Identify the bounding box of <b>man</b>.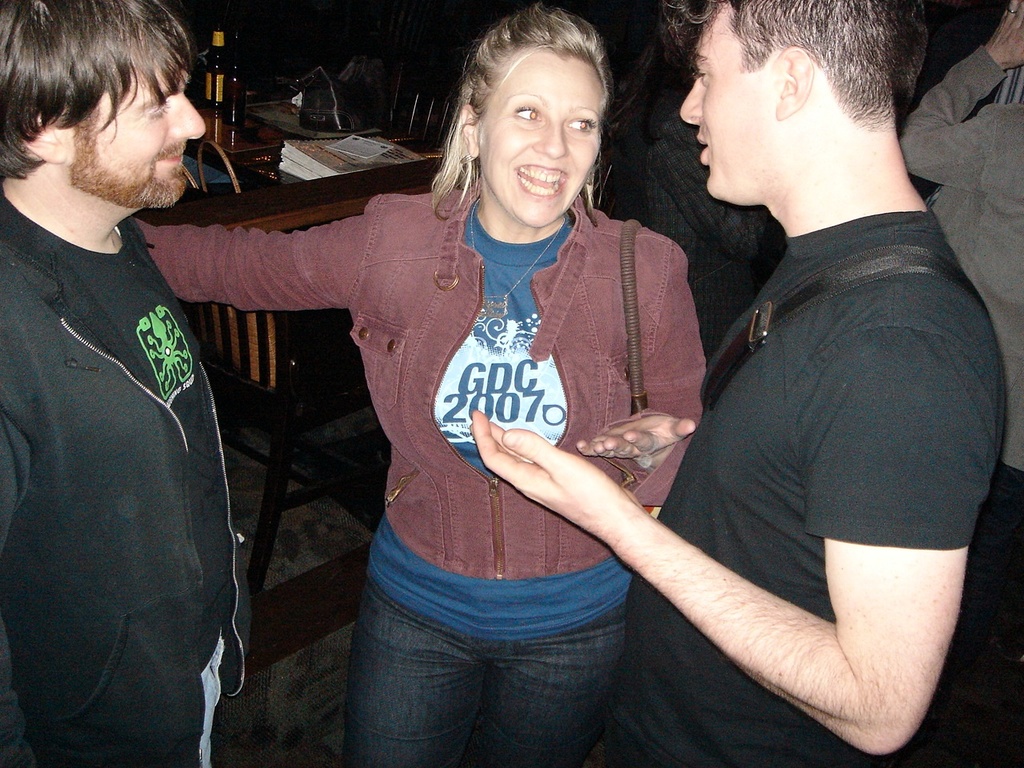
[471,0,1010,767].
